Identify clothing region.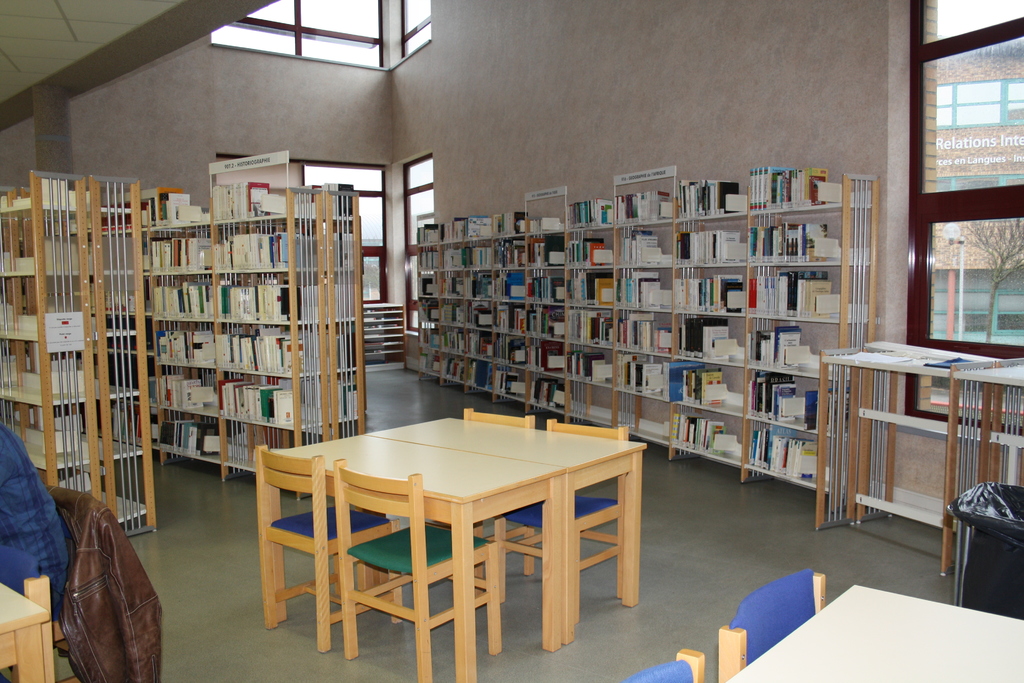
Region: [47,486,161,682].
